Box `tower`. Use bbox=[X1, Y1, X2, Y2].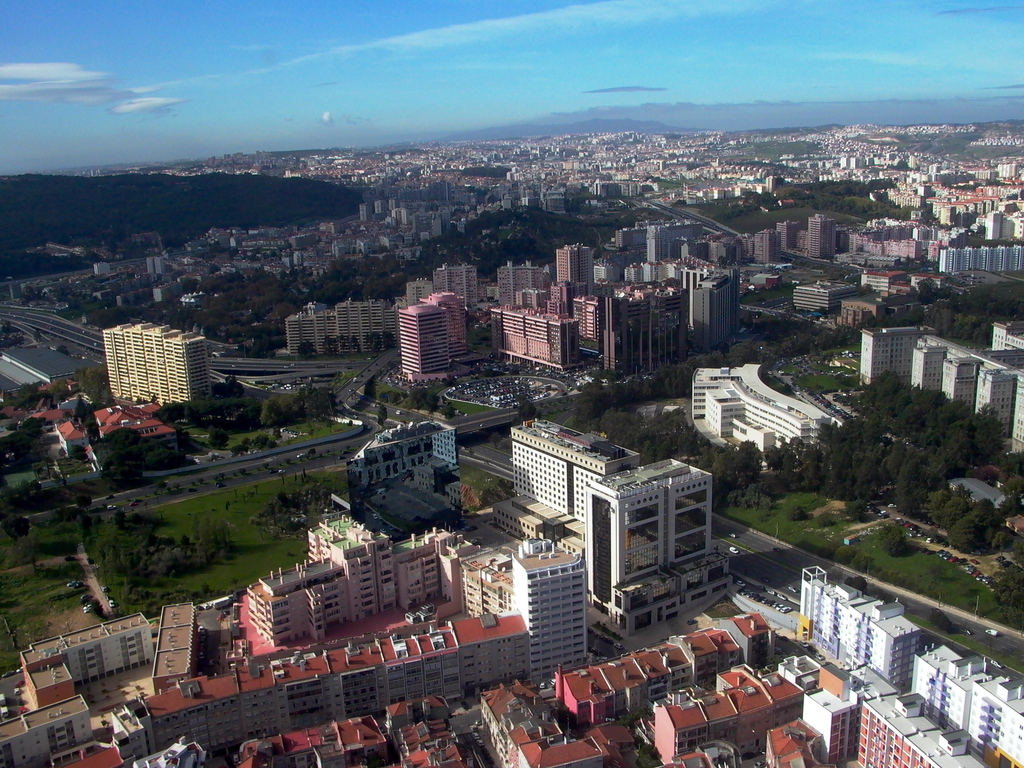
bbox=[277, 284, 395, 352].
